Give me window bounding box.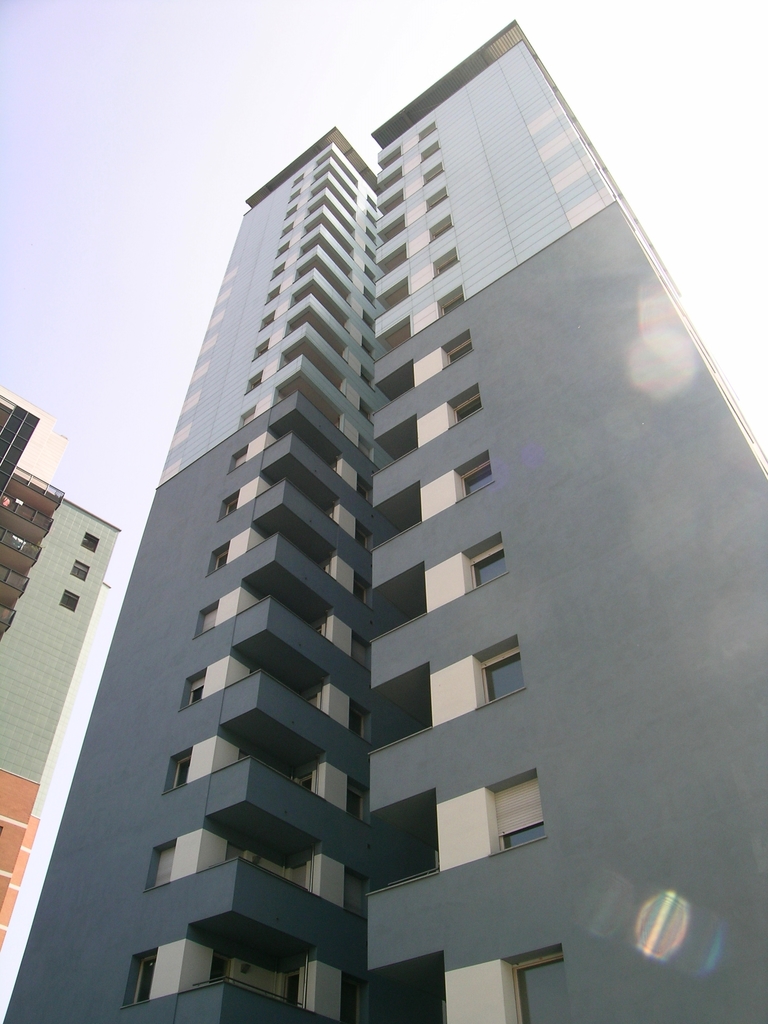
l=65, t=550, r=91, b=584.
